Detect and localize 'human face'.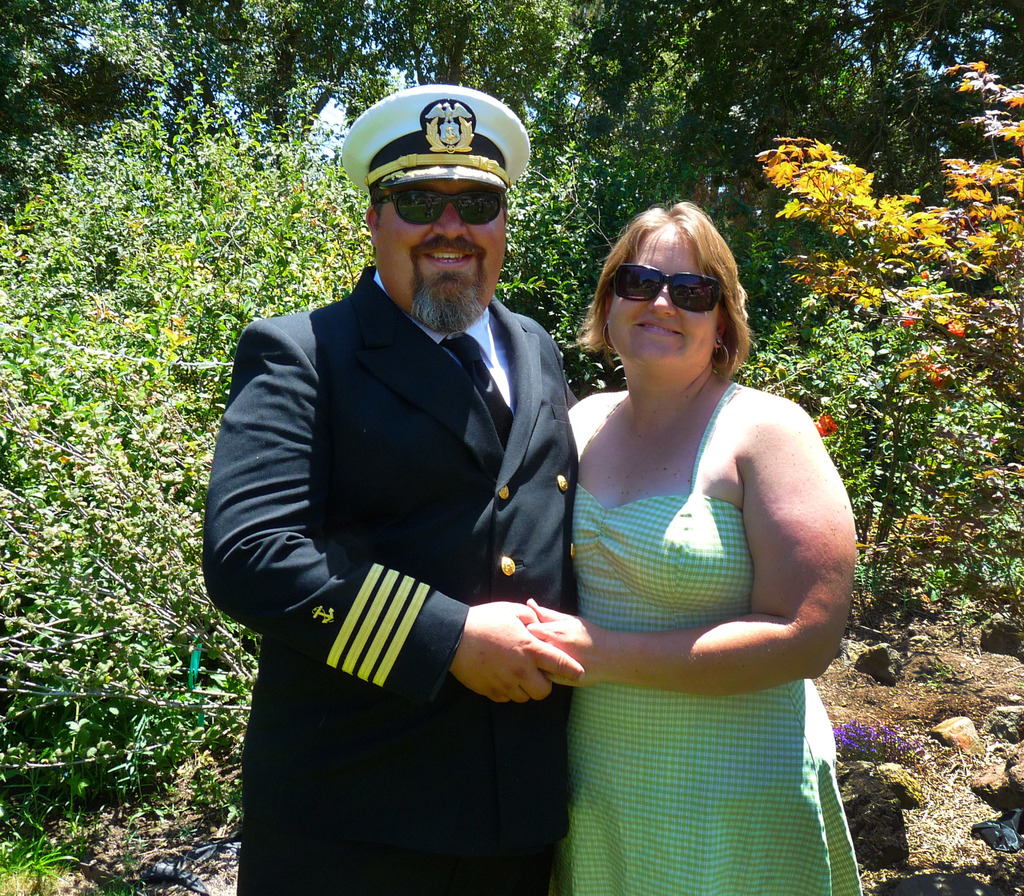
Localized at {"x1": 374, "y1": 179, "x2": 509, "y2": 330}.
